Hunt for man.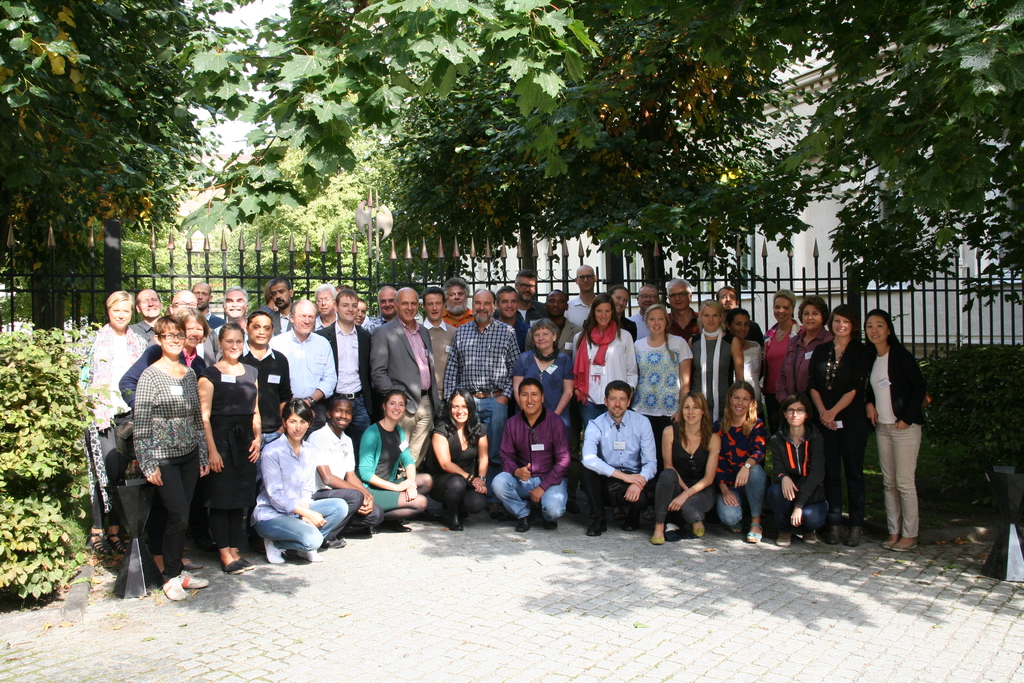
Hunted down at [492,286,535,354].
